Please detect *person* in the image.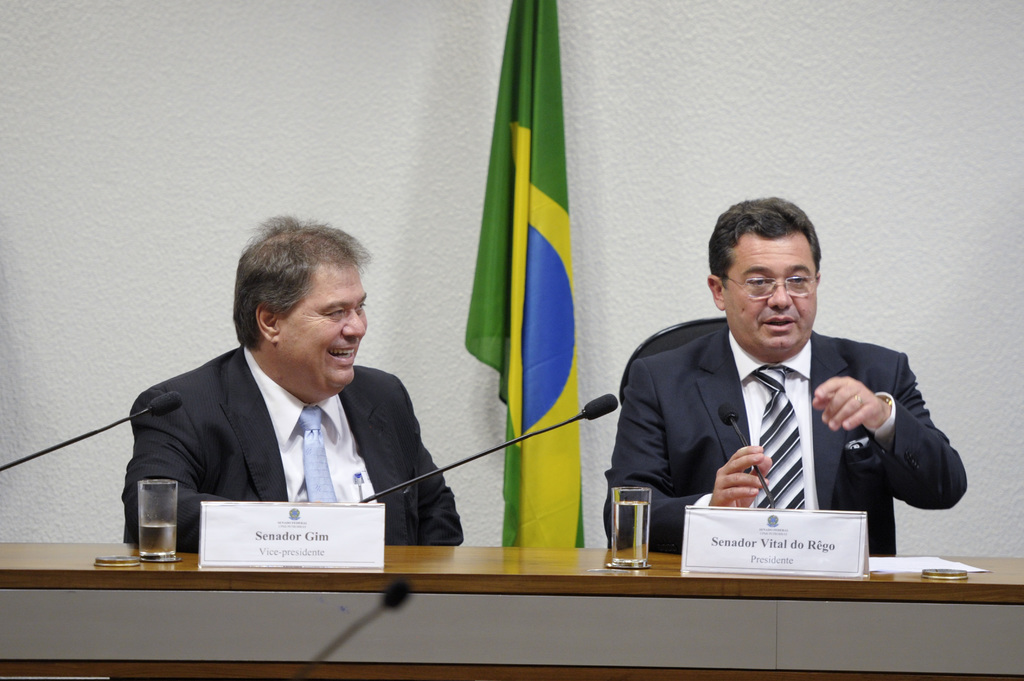
box=[123, 204, 452, 594].
